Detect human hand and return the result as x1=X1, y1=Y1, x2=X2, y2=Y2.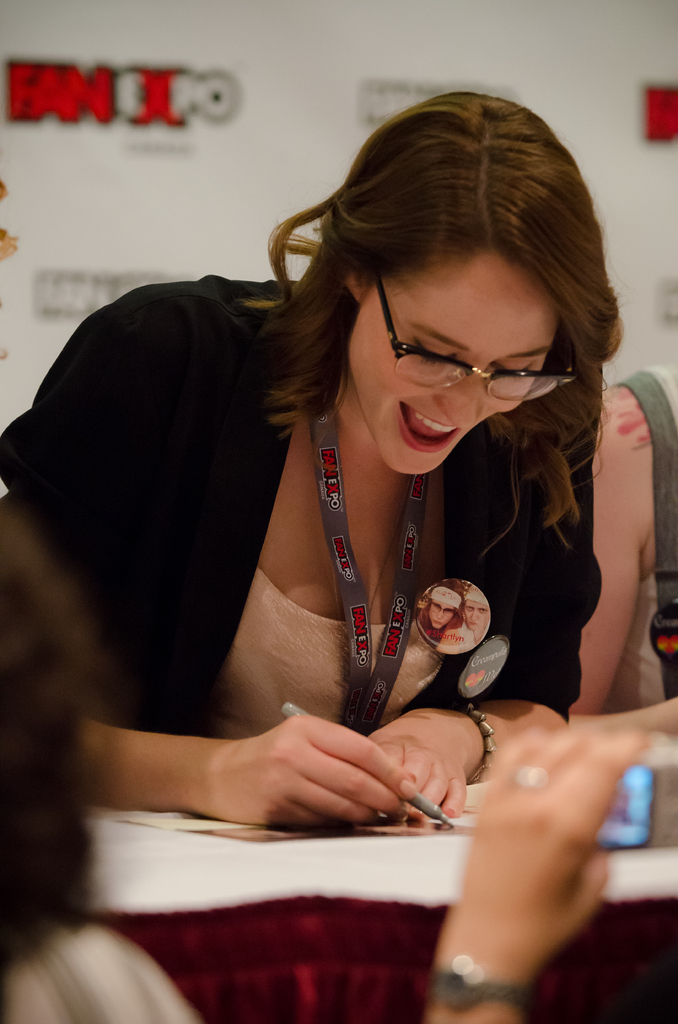
x1=209, y1=715, x2=416, y2=829.
